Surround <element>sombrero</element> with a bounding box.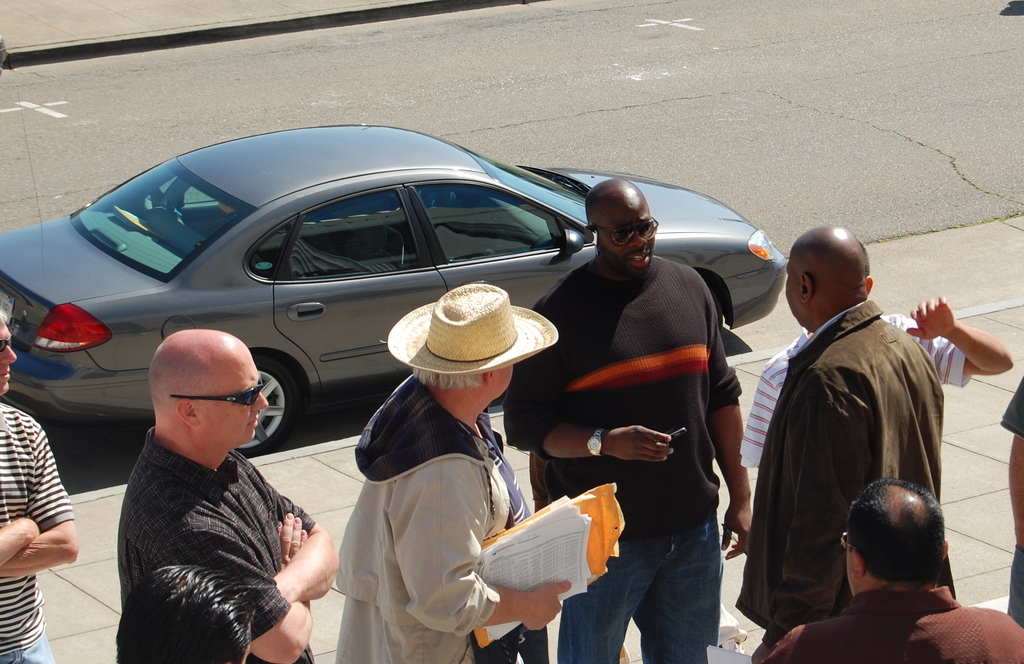
detection(392, 279, 564, 394).
